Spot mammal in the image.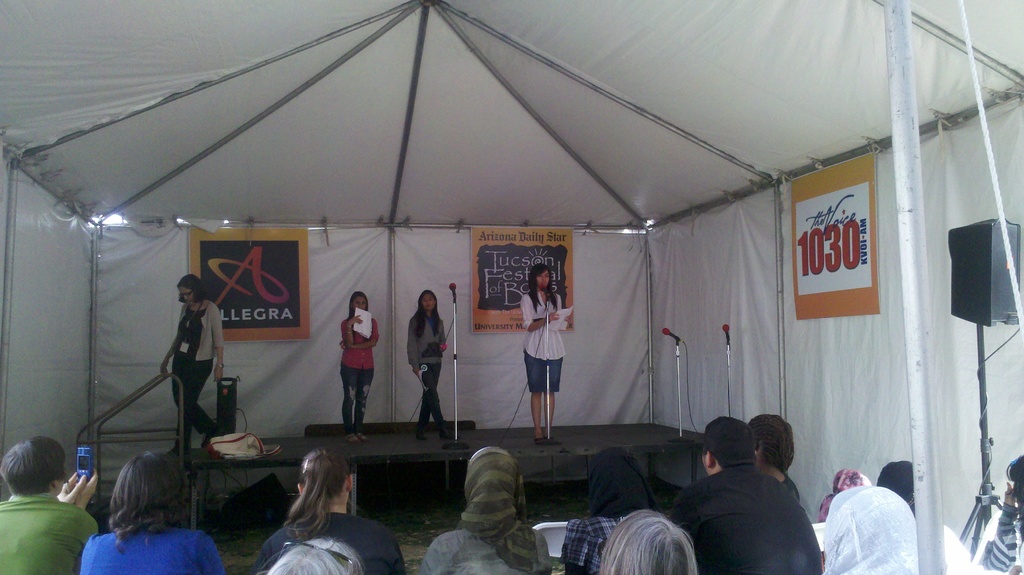
mammal found at {"left": 524, "top": 266, "right": 567, "bottom": 448}.
